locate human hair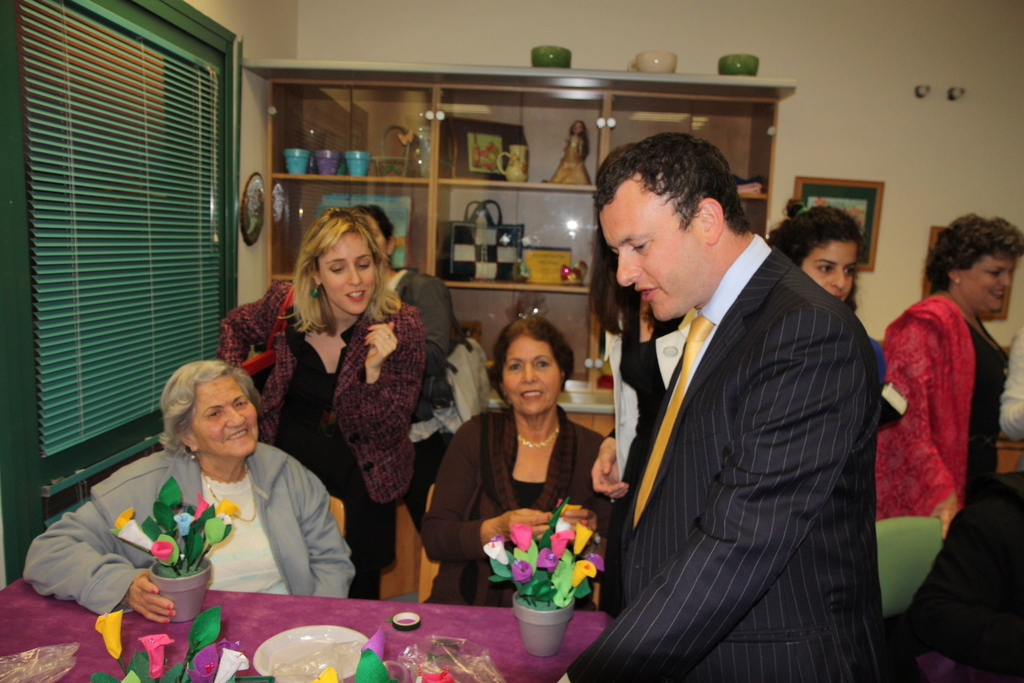
box(765, 204, 870, 313)
